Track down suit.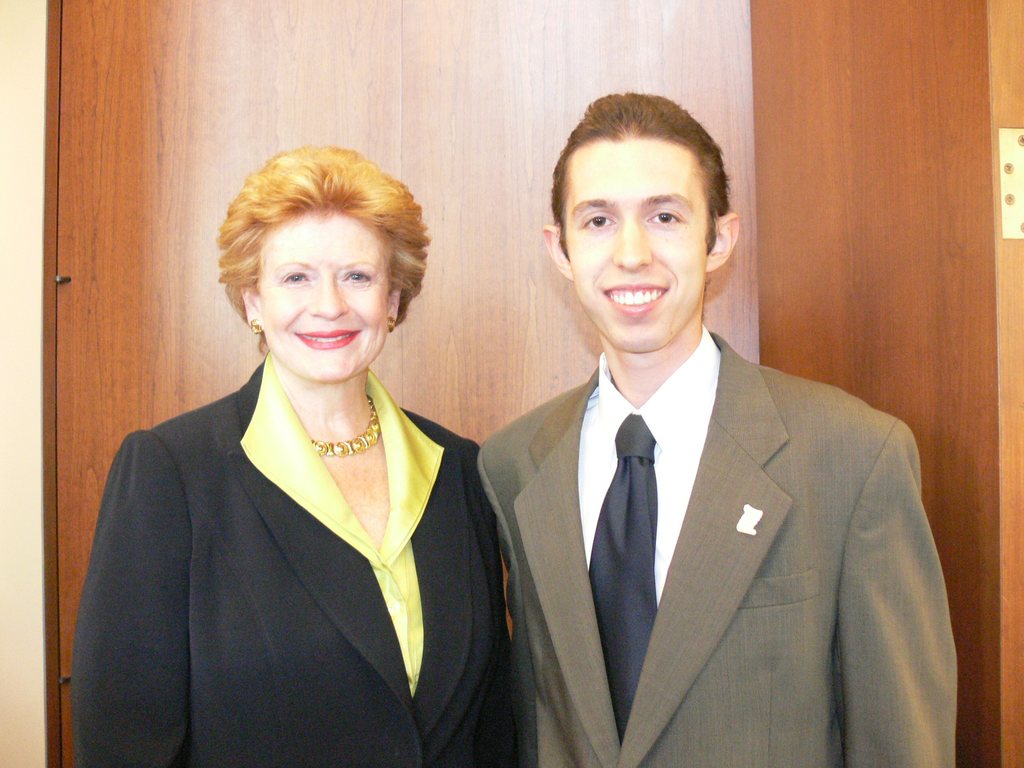
Tracked to 454/228/947/761.
